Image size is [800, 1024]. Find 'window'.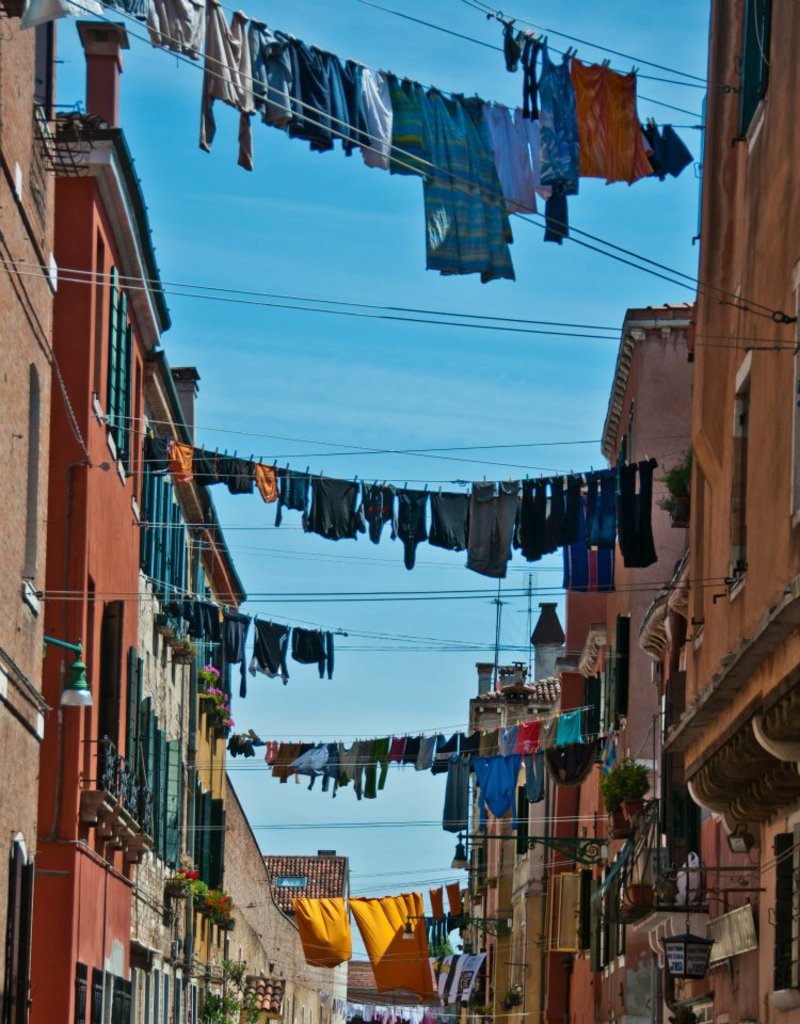
left=736, top=0, right=773, bottom=139.
